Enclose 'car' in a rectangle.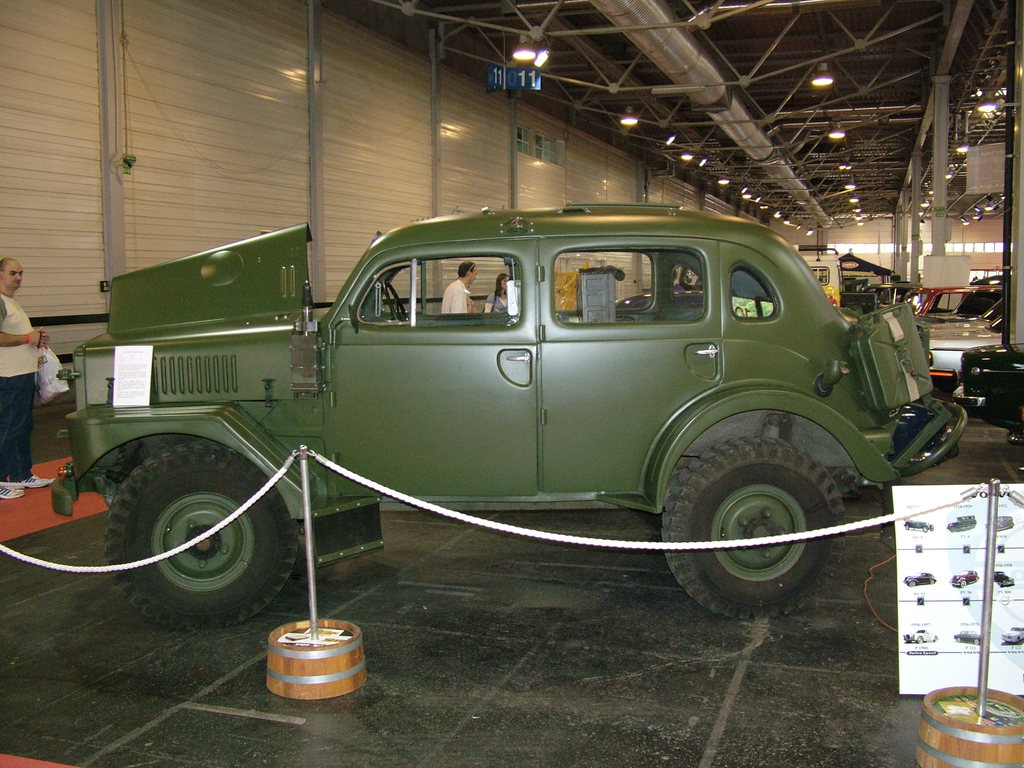
detection(922, 284, 1007, 315).
